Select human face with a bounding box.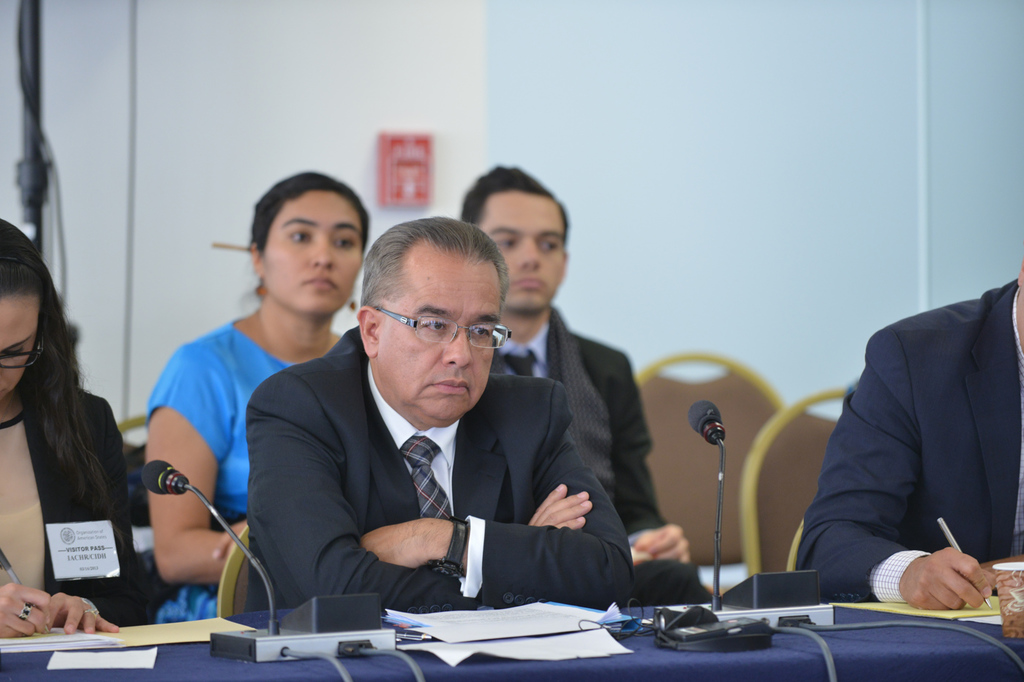
Rect(481, 195, 564, 314).
